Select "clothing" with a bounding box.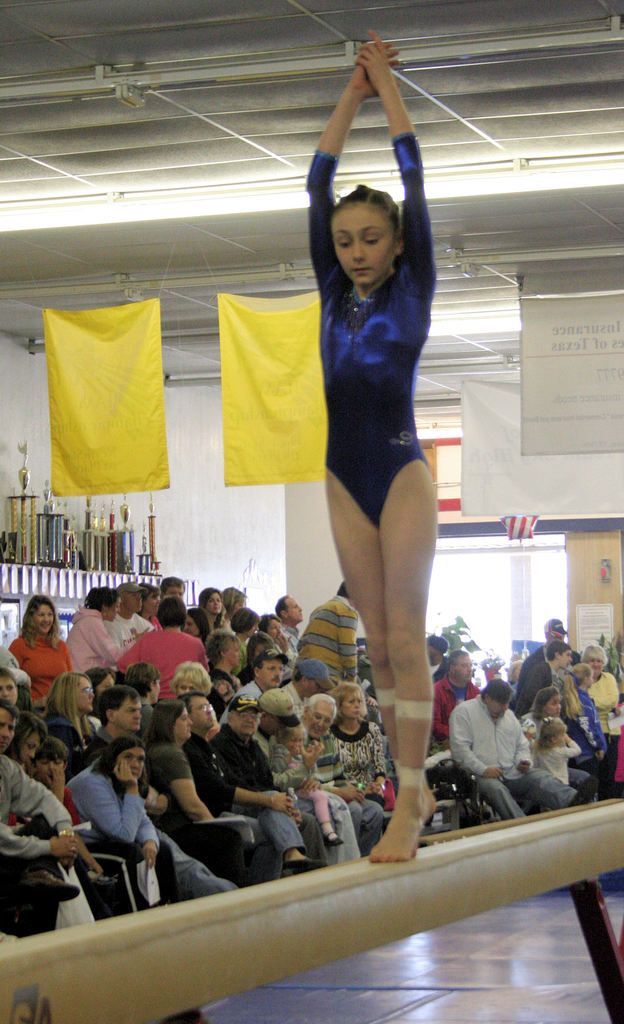
BBox(591, 671, 623, 774).
